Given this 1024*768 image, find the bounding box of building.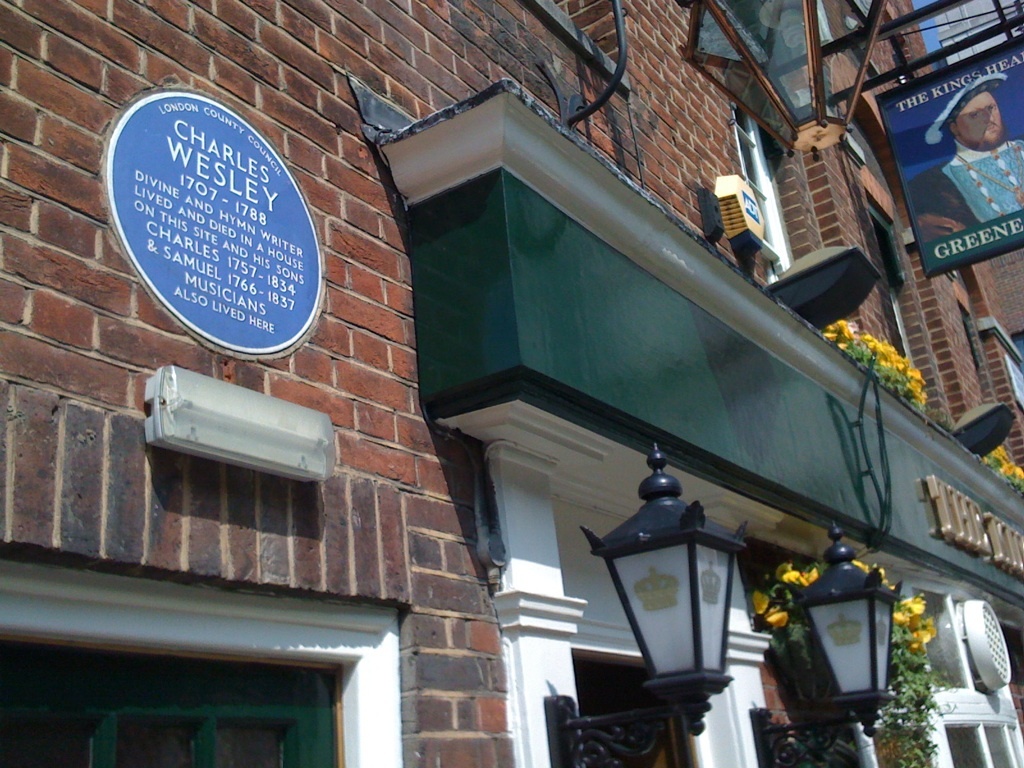
detection(0, 2, 1023, 763).
